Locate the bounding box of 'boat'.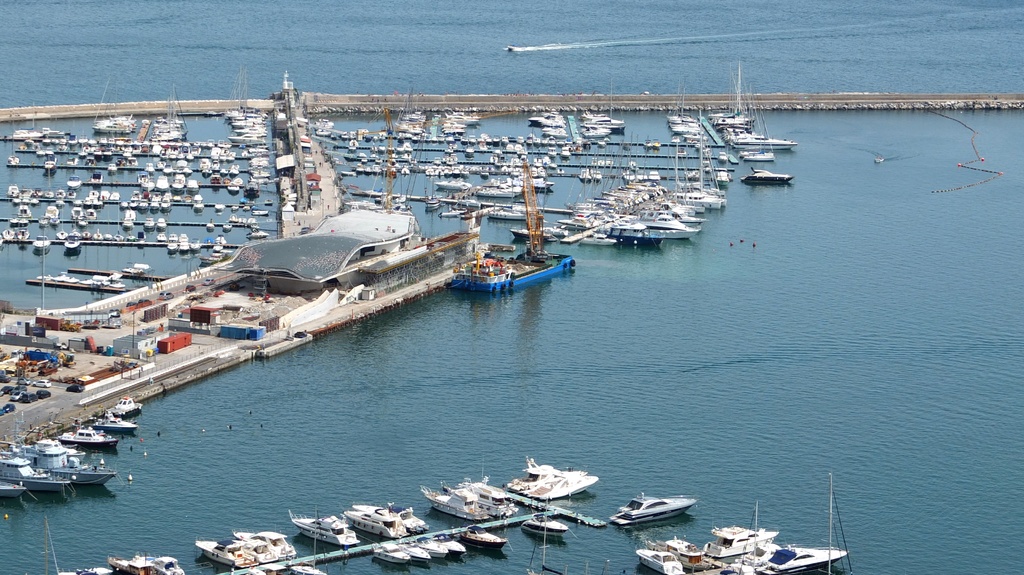
Bounding box: [left=351, top=501, right=429, bottom=528].
